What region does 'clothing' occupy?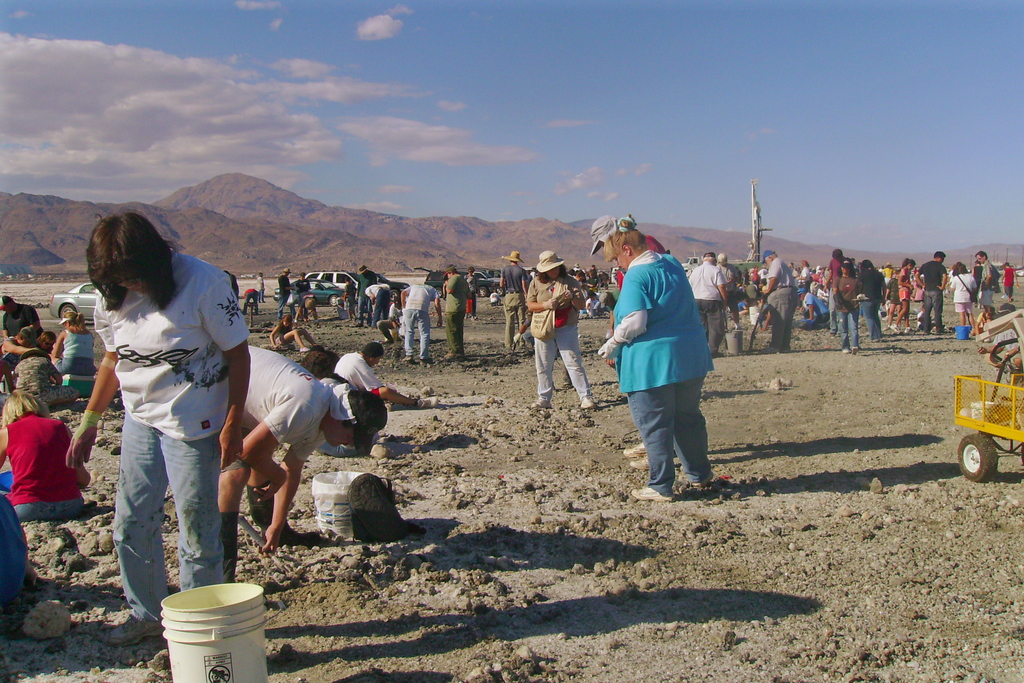
(left=243, top=350, right=344, bottom=459).
